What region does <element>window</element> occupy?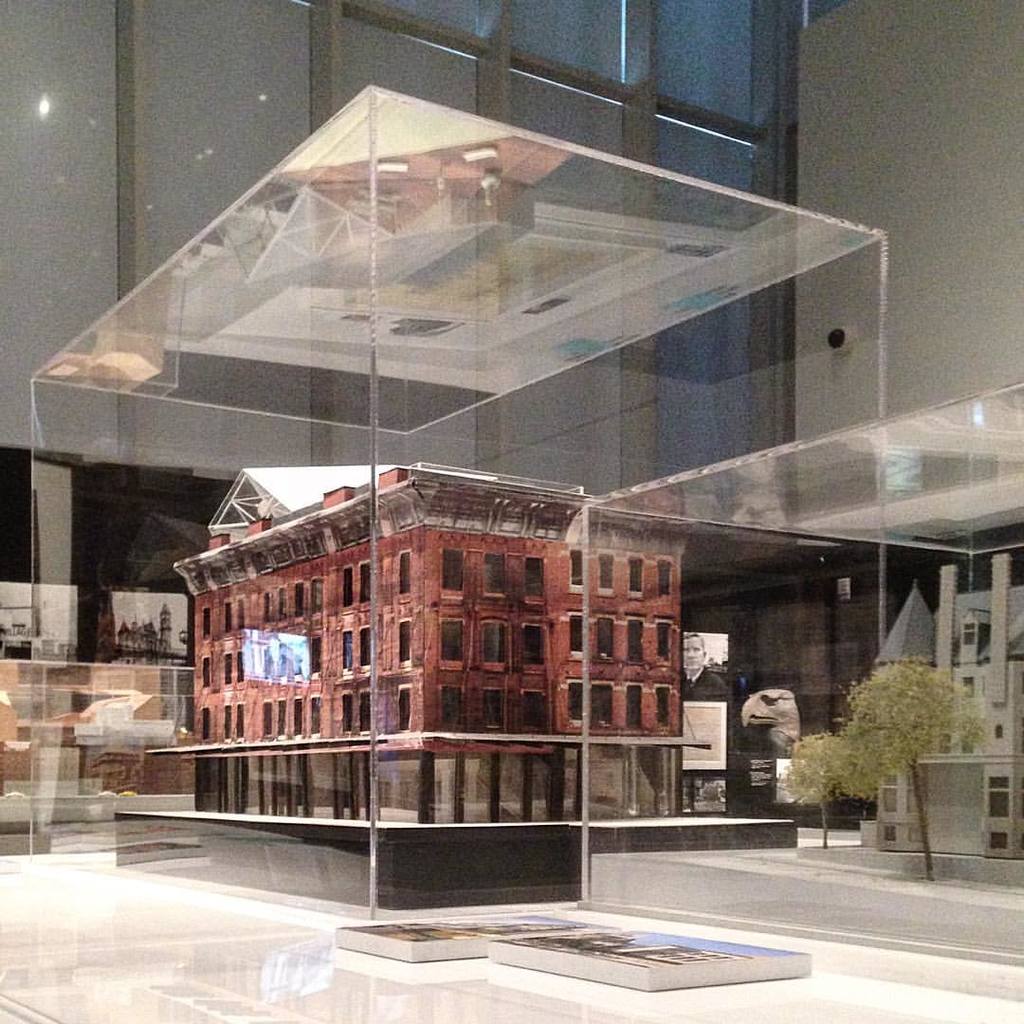
bbox=[520, 686, 550, 735].
